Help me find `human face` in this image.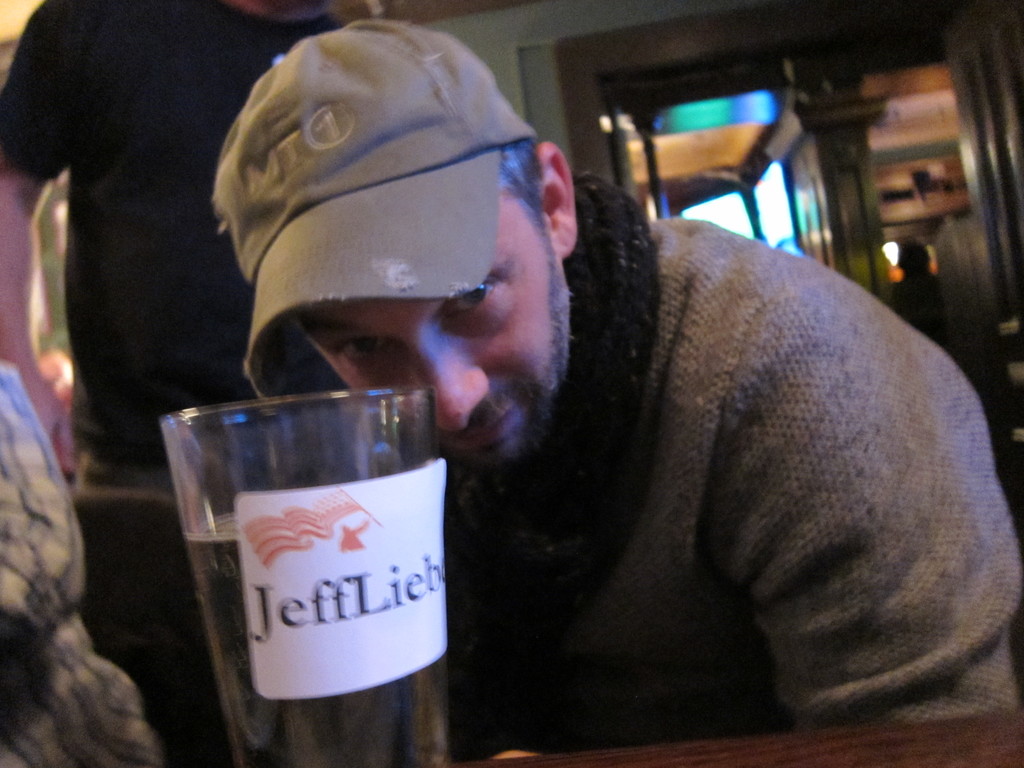
Found it: region(290, 183, 569, 469).
